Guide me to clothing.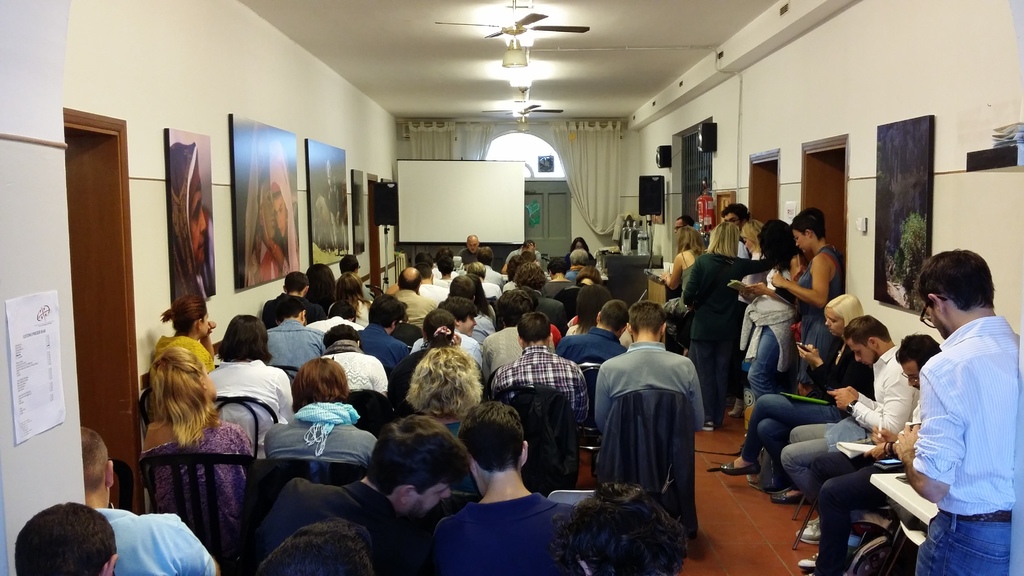
Guidance: crop(426, 492, 576, 575).
